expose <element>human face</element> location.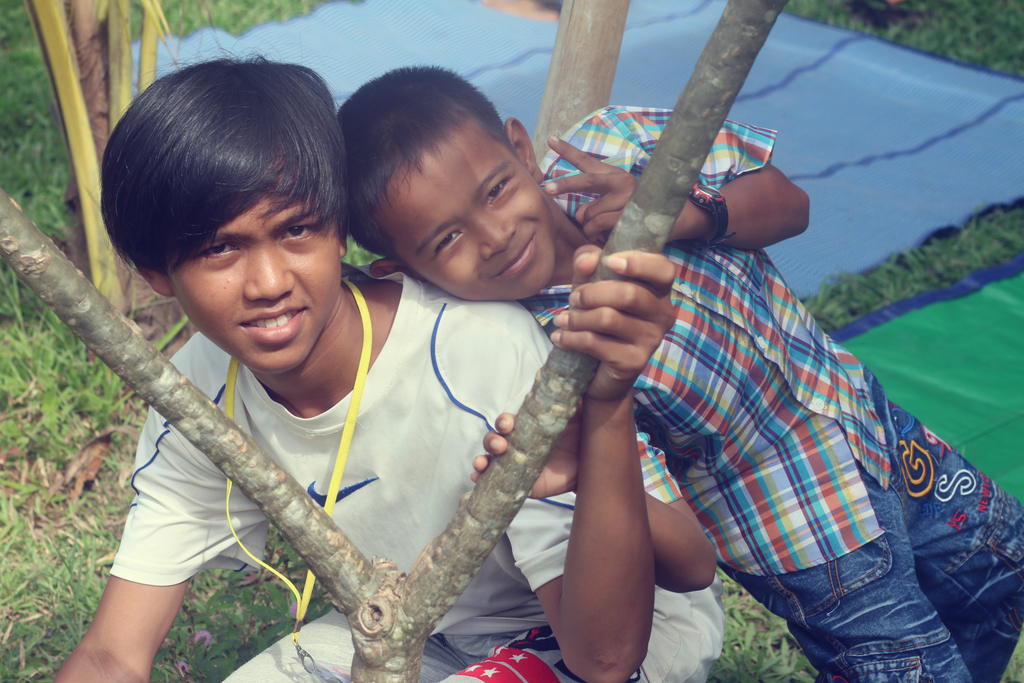
Exposed at [417, 155, 557, 280].
